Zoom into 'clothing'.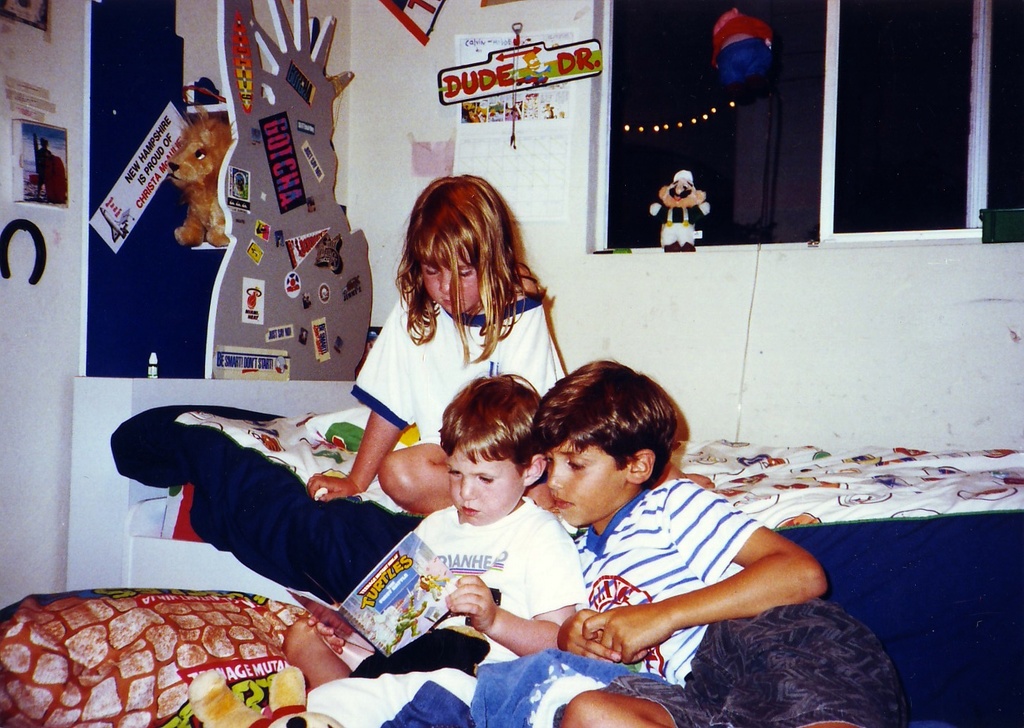
Zoom target: 395, 475, 585, 666.
